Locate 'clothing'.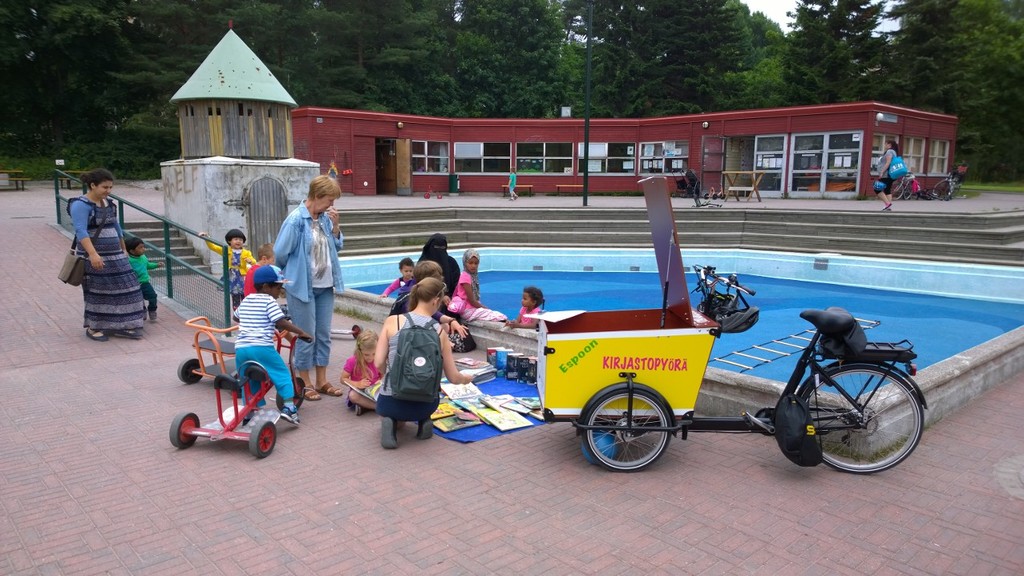
Bounding box: left=276, top=201, right=345, bottom=366.
